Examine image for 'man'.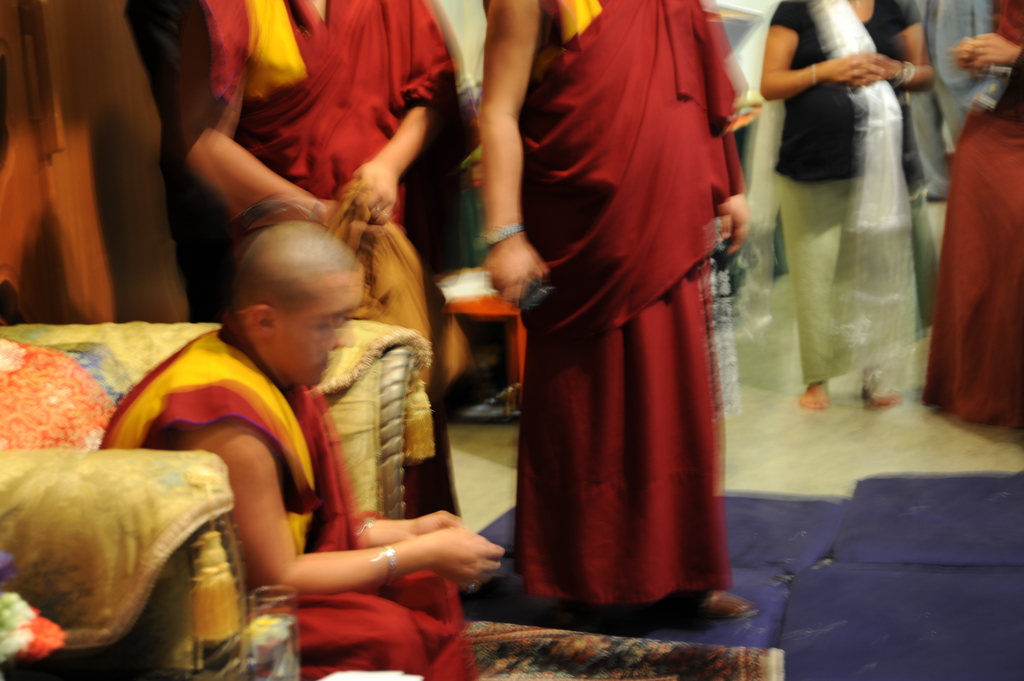
Examination result: [x1=93, y1=227, x2=499, y2=680].
